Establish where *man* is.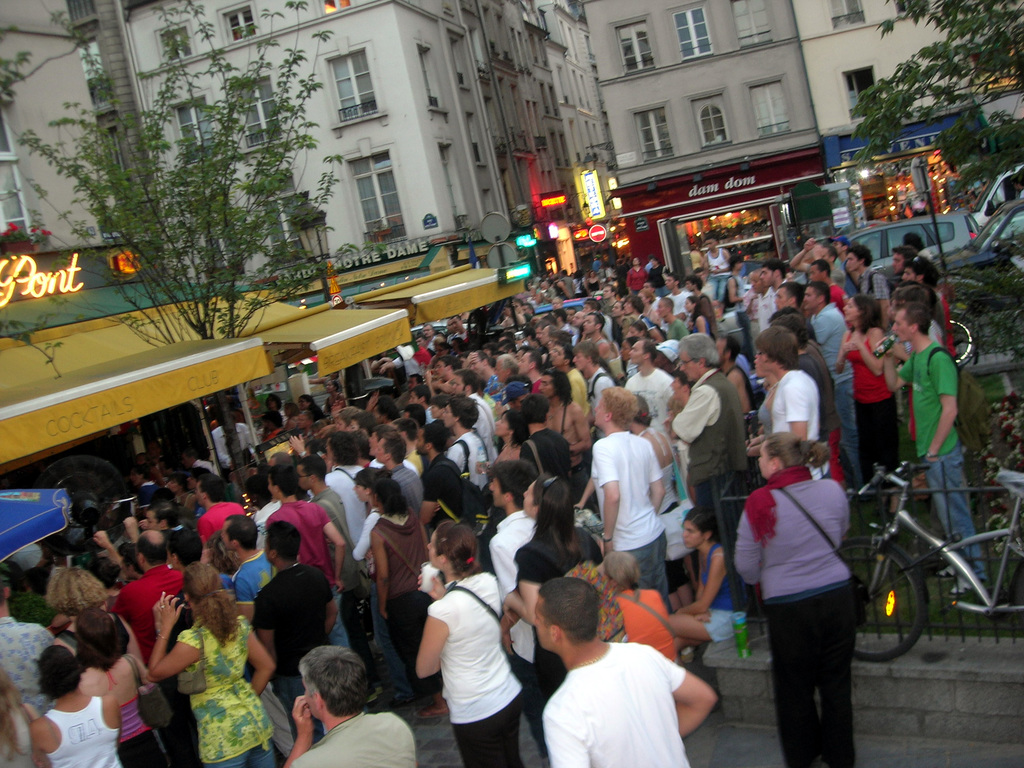
Established at box=[883, 244, 917, 287].
